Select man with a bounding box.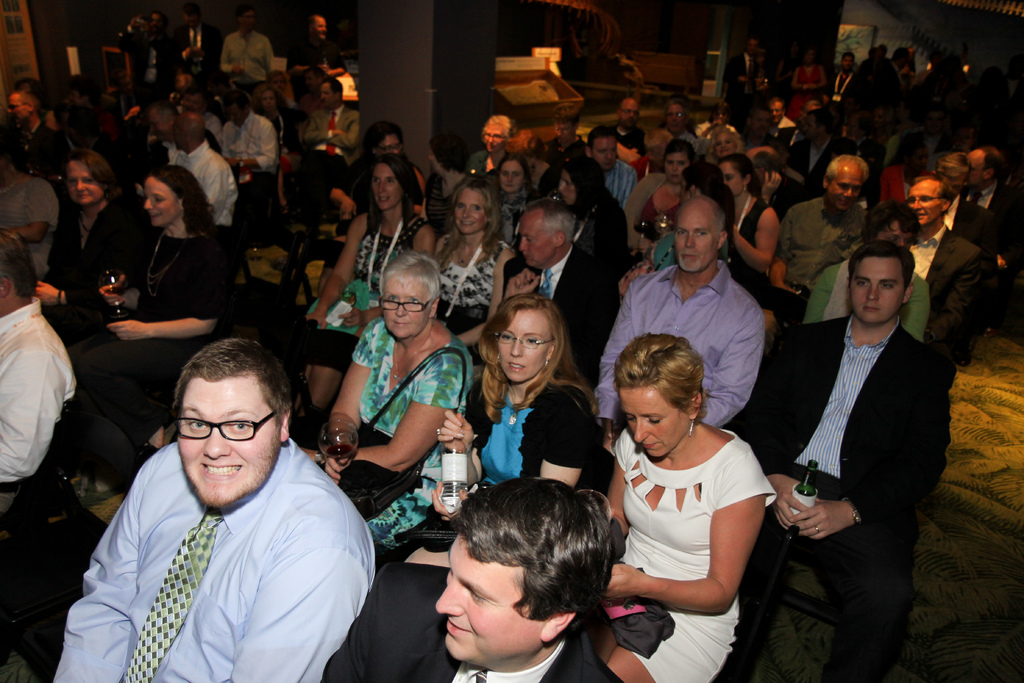
x1=165 y1=110 x2=245 y2=232.
